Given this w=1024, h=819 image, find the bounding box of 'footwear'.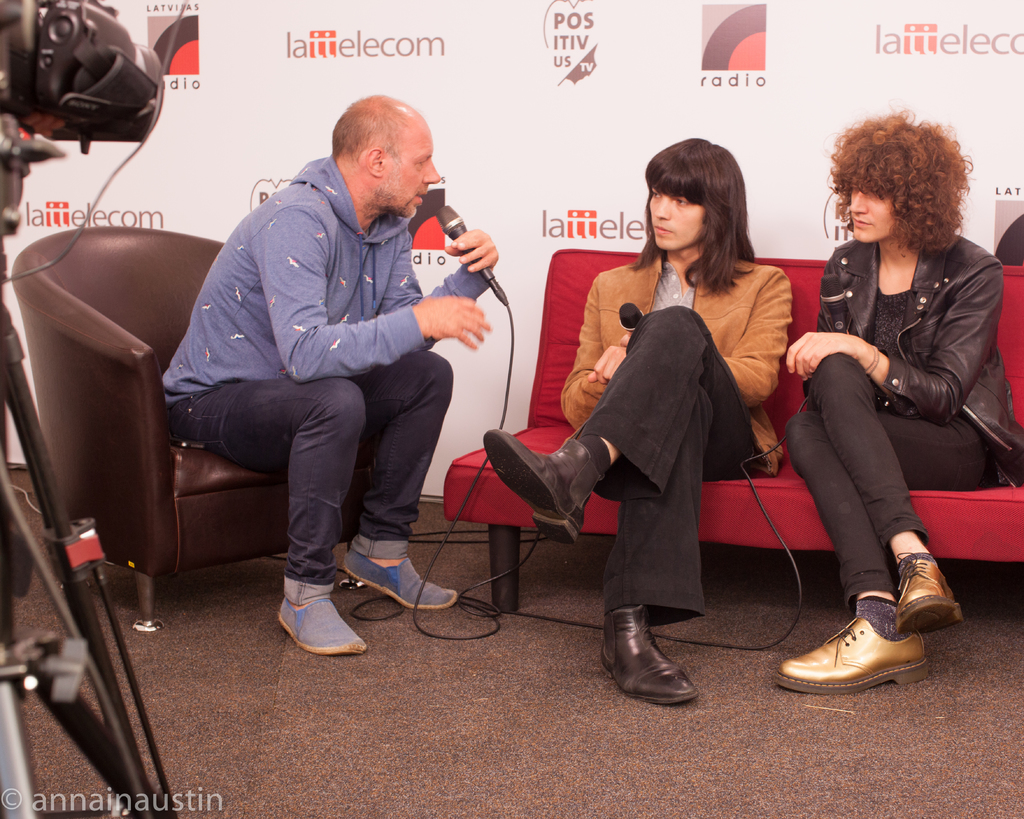
<box>897,550,961,625</box>.
